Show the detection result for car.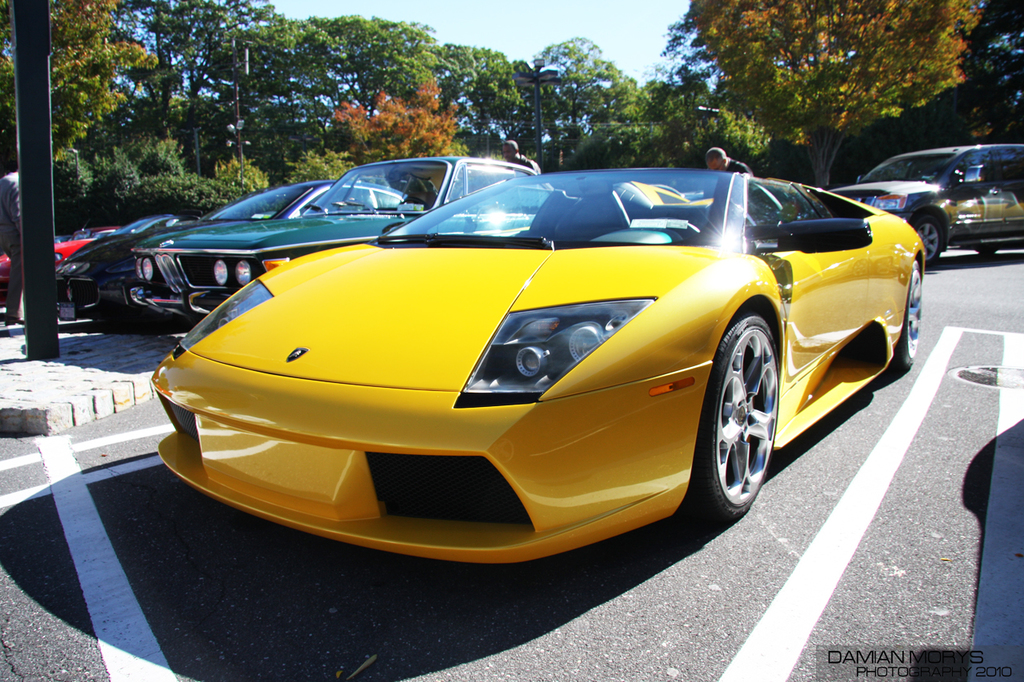
(58, 222, 118, 275).
